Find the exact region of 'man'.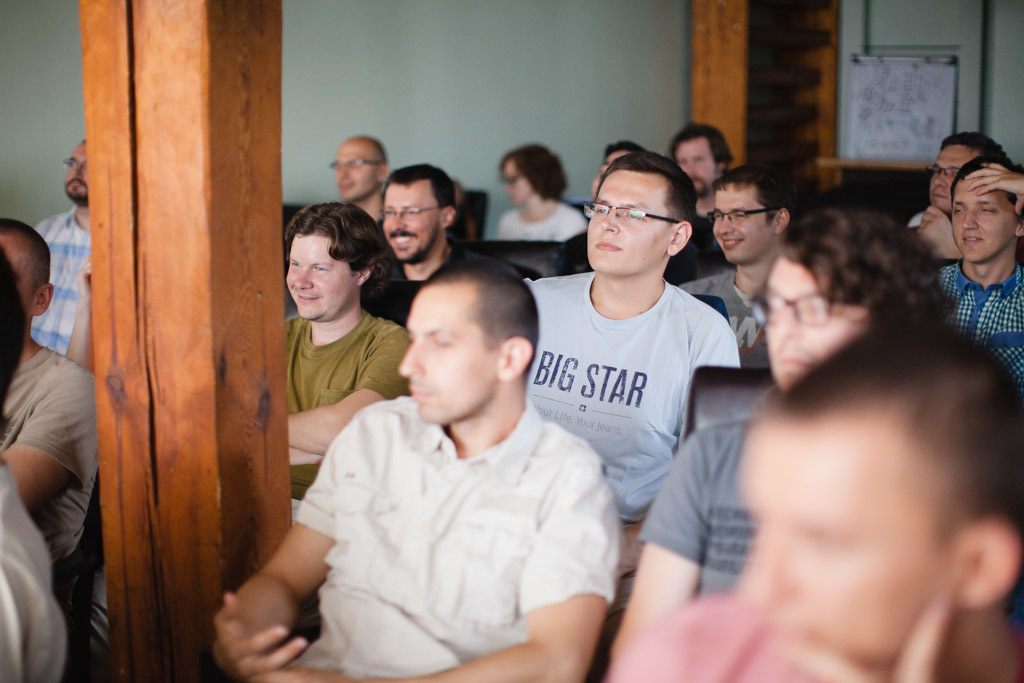
Exact region: bbox(605, 213, 953, 682).
